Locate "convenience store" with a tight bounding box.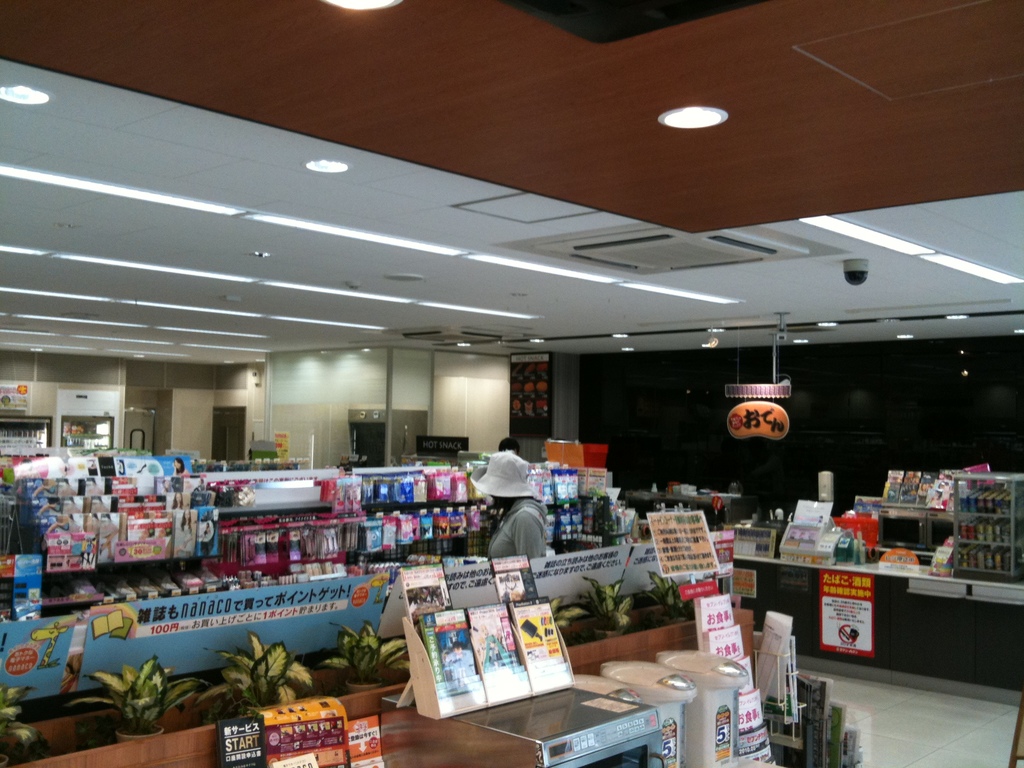
x1=0 y1=0 x2=1023 y2=767.
